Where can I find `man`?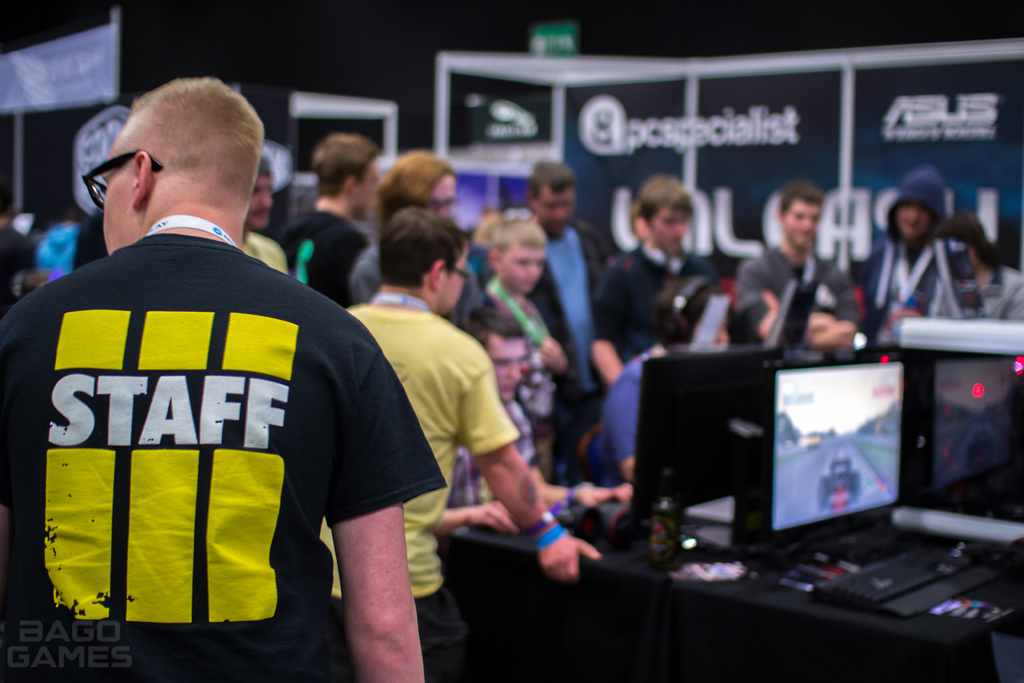
You can find it at bbox(467, 151, 610, 478).
